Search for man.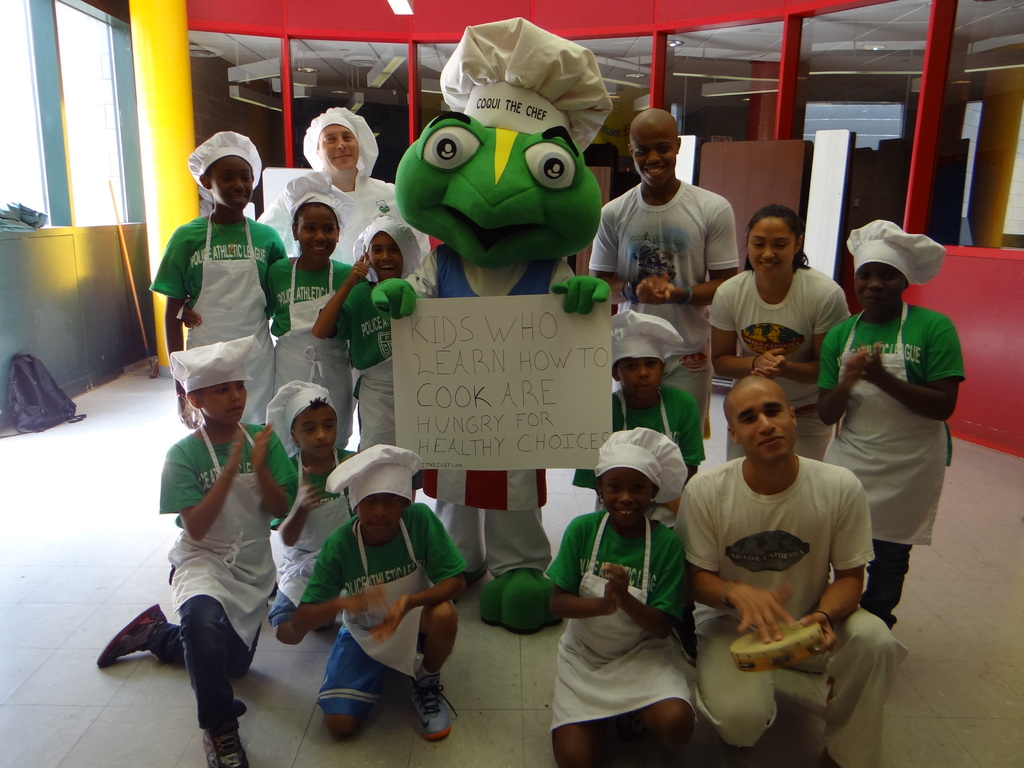
Found at box=[583, 106, 746, 460].
